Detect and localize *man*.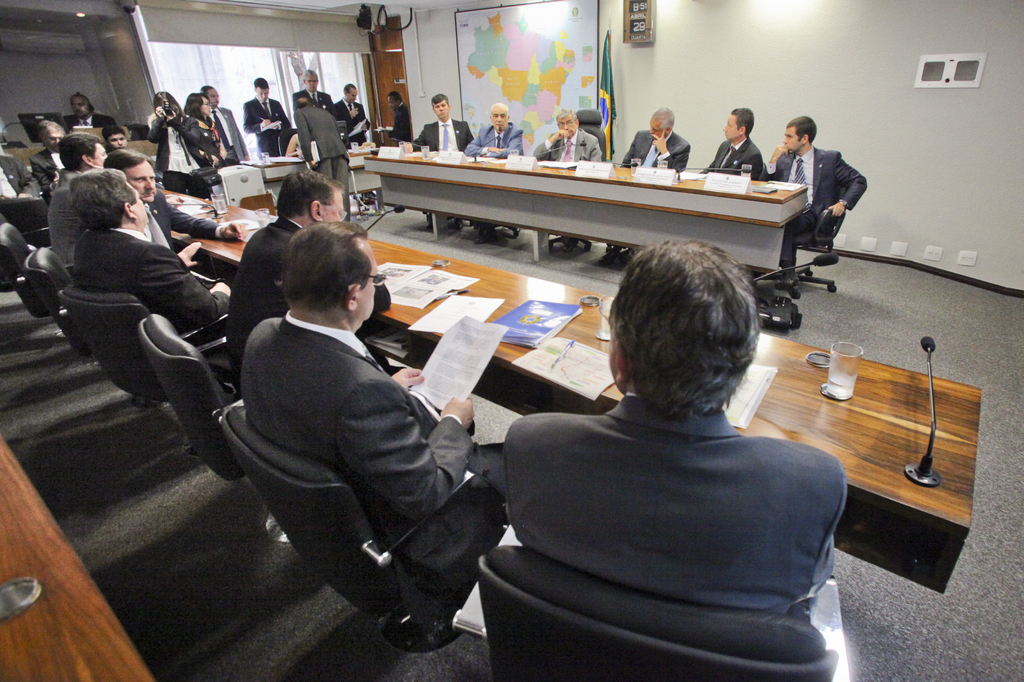
Localized at 237 73 292 159.
